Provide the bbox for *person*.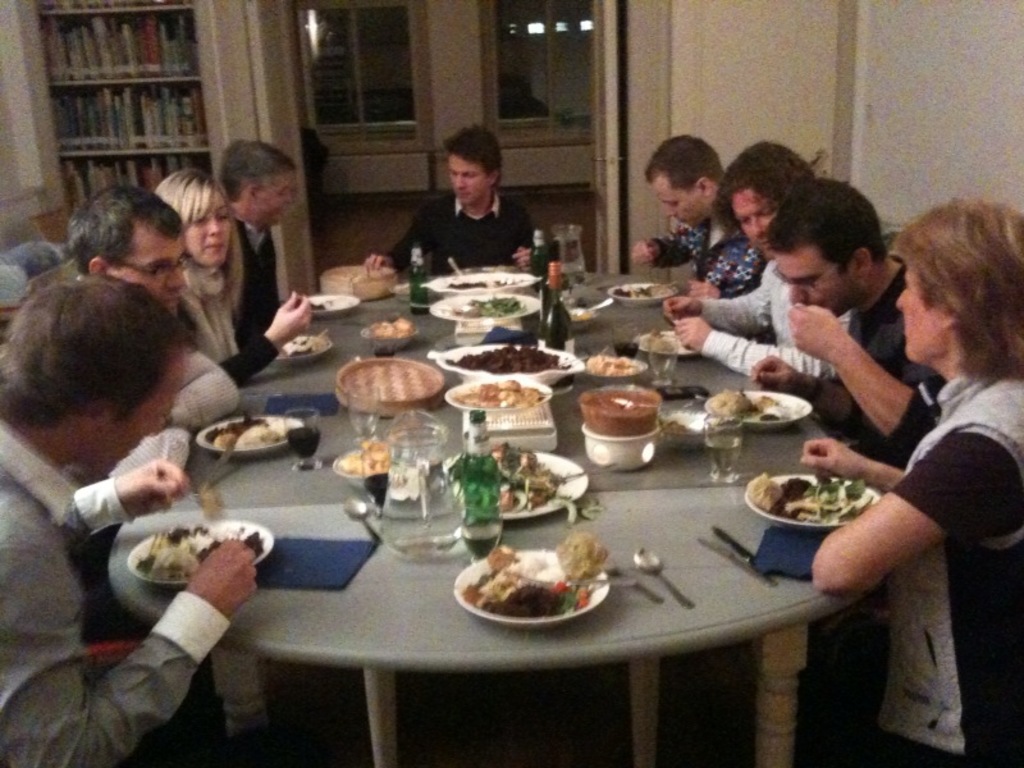
l=754, t=177, r=946, b=453.
